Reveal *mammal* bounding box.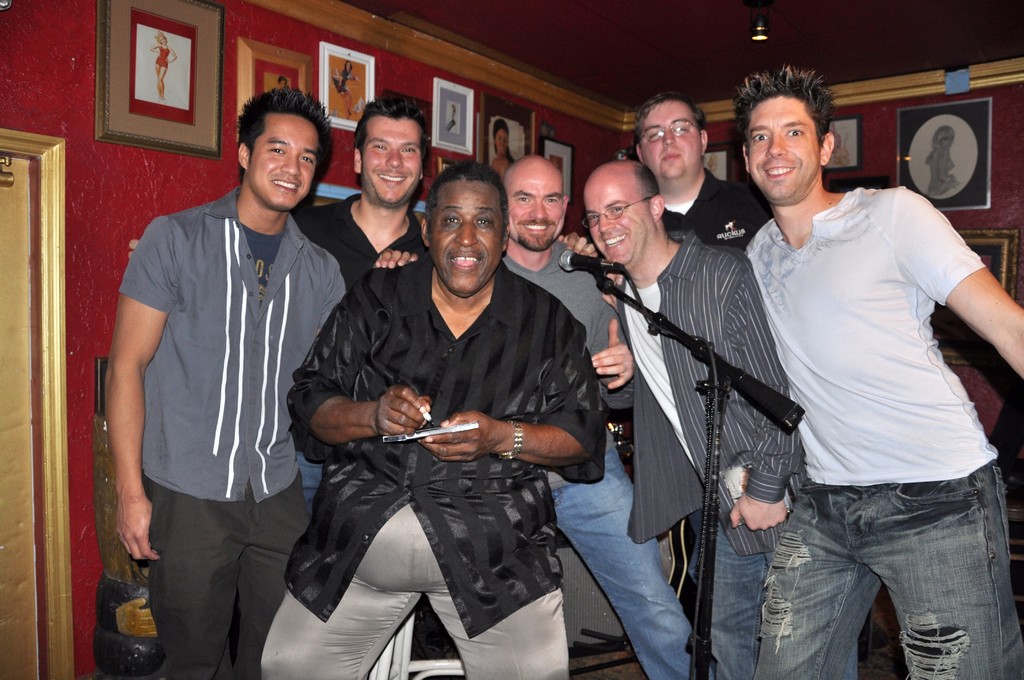
Revealed: pyautogui.locateOnScreen(627, 88, 771, 251).
